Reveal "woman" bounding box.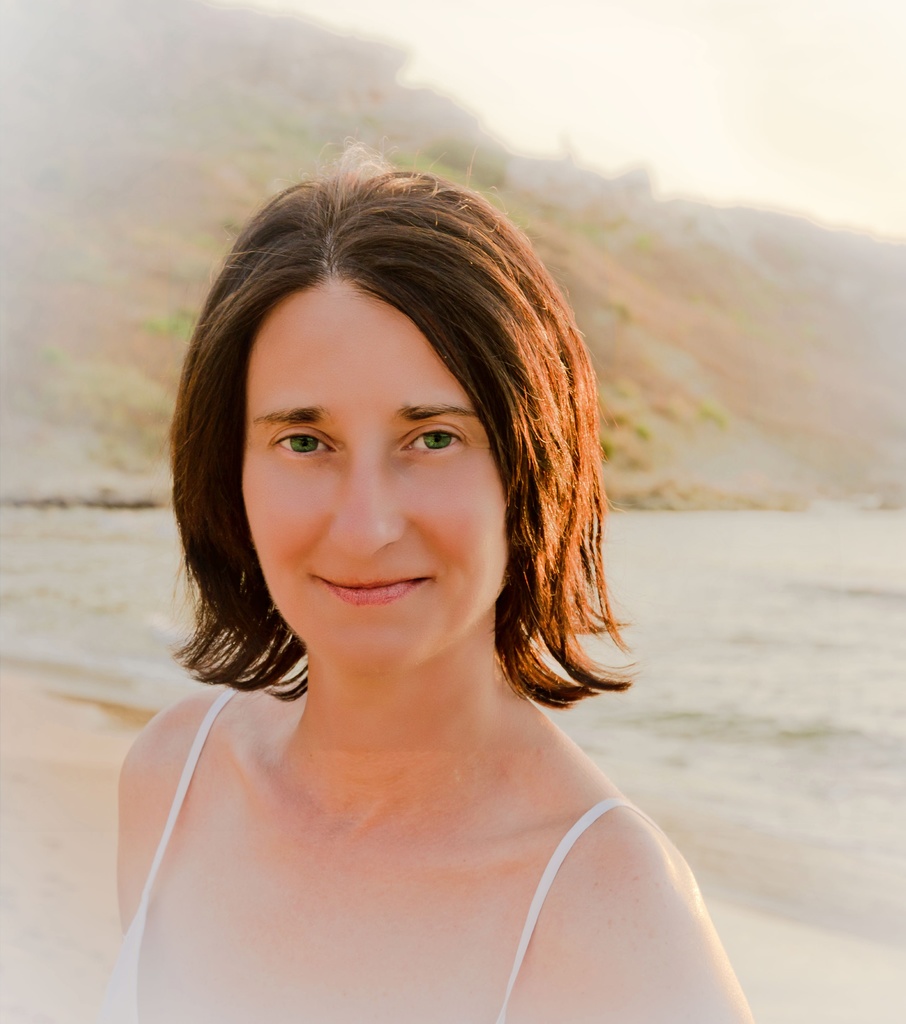
Revealed: bbox(106, 147, 767, 1023).
